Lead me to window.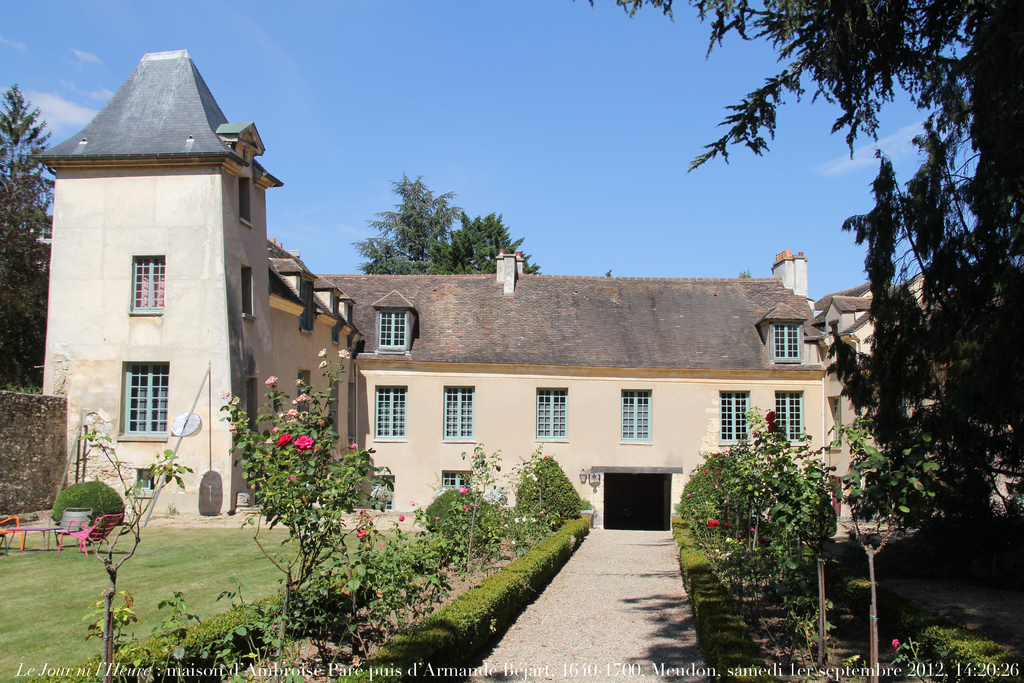
Lead to (x1=238, y1=177, x2=252, y2=223).
